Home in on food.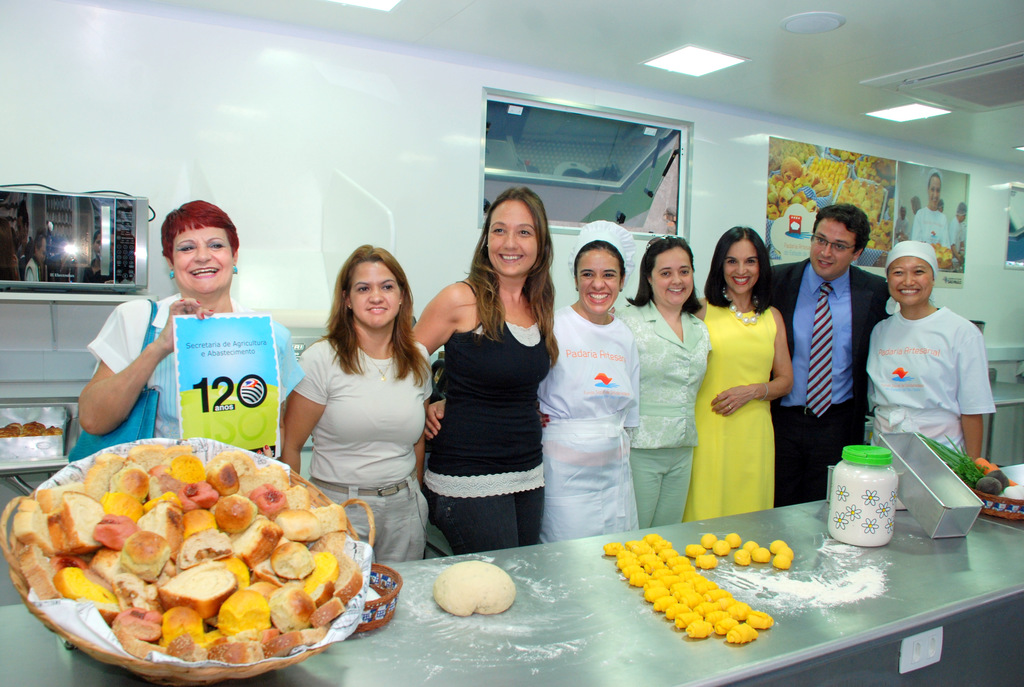
Homed in at [left=773, top=556, right=790, bottom=572].
